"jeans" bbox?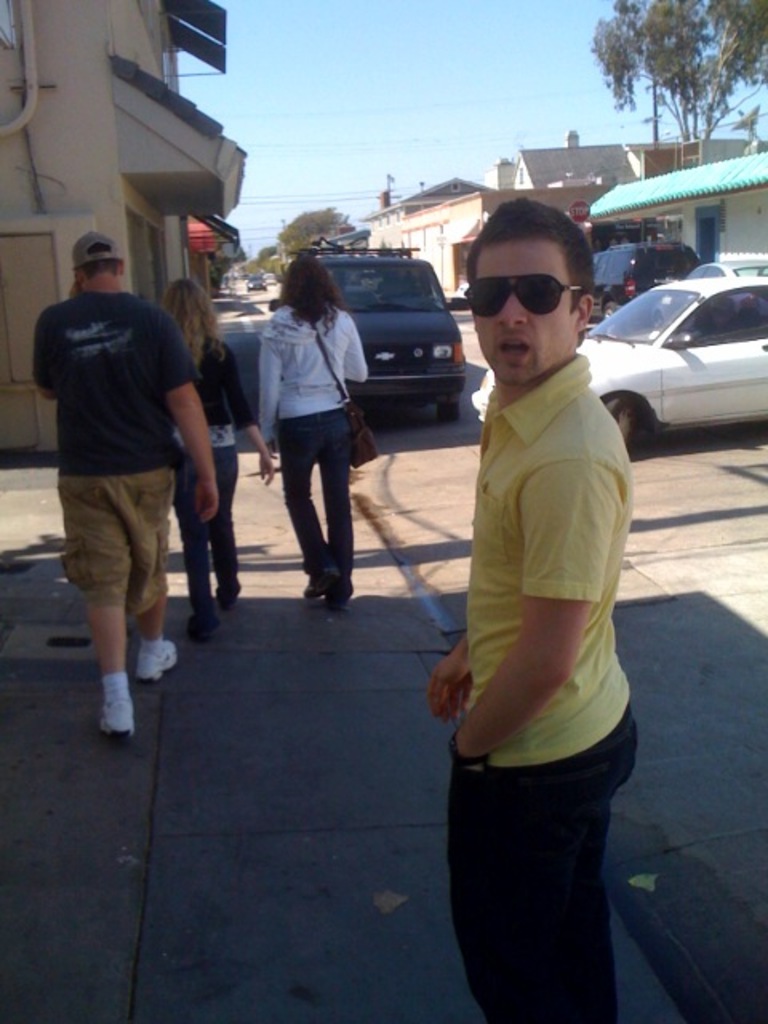
BBox(176, 442, 234, 619)
